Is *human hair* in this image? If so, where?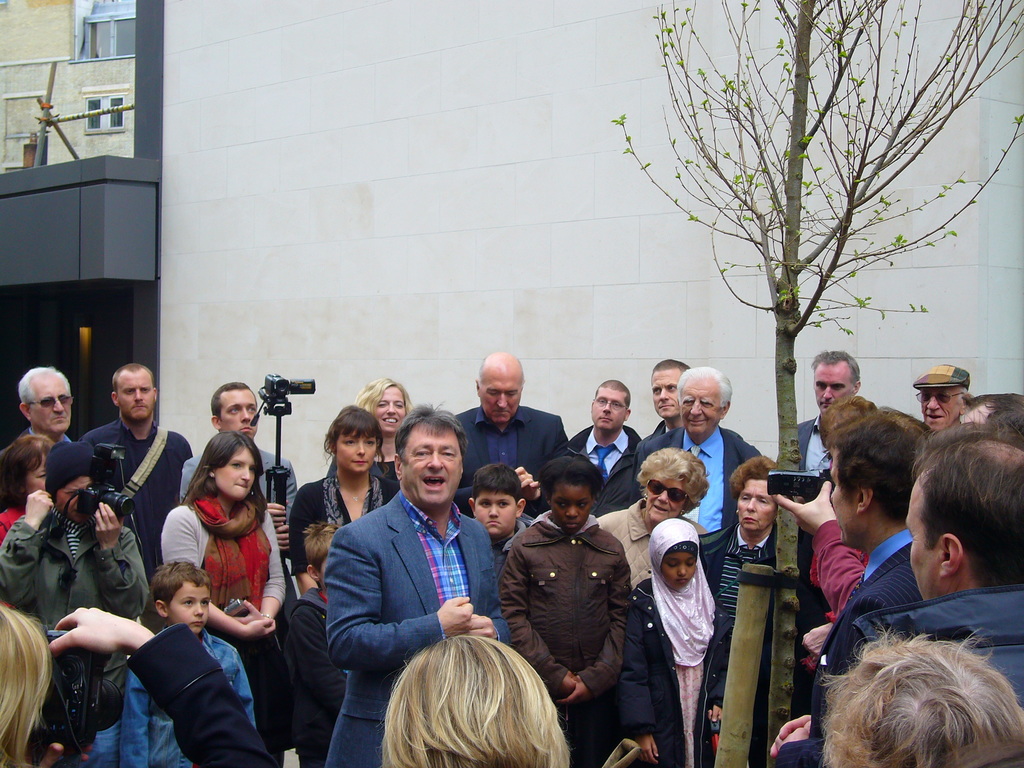
Yes, at select_region(591, 379, 631, 412).
